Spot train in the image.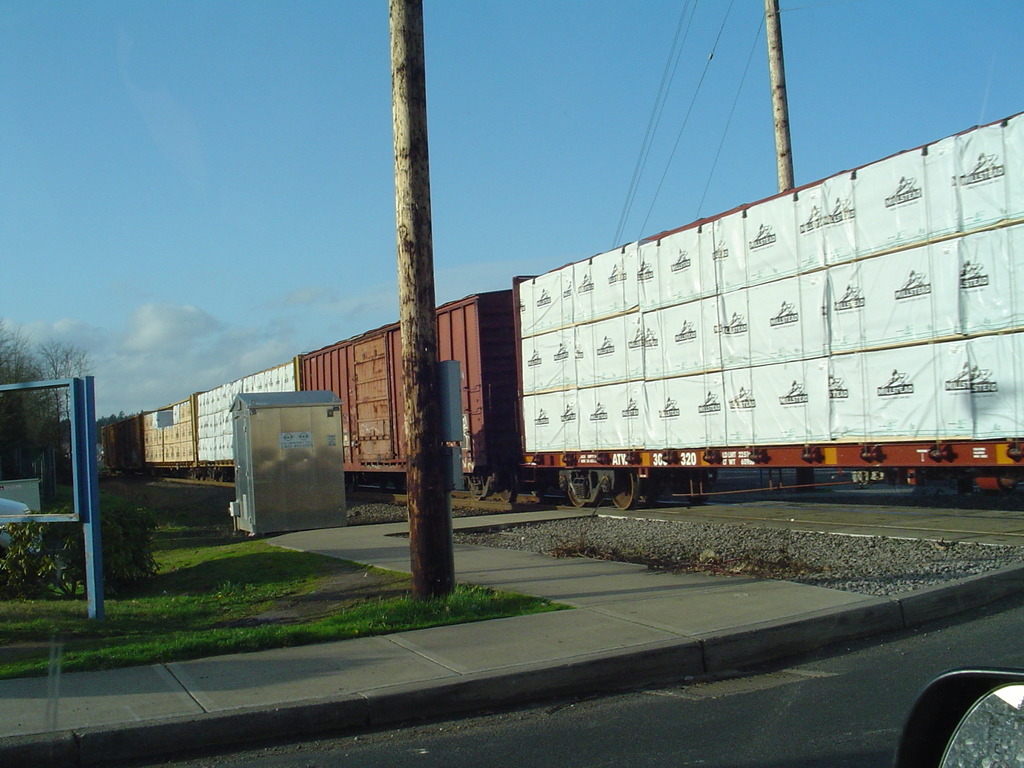
train found at (x1=96, y1=113, x2=1023, y2=502).
